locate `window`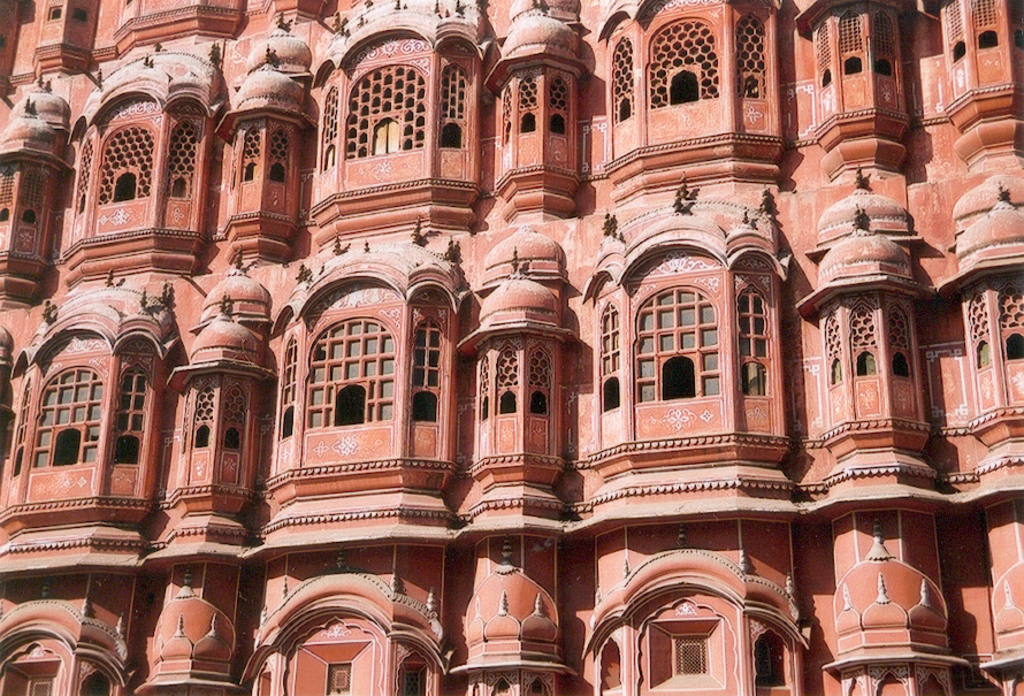
locate(165, 359, 258, 506)
